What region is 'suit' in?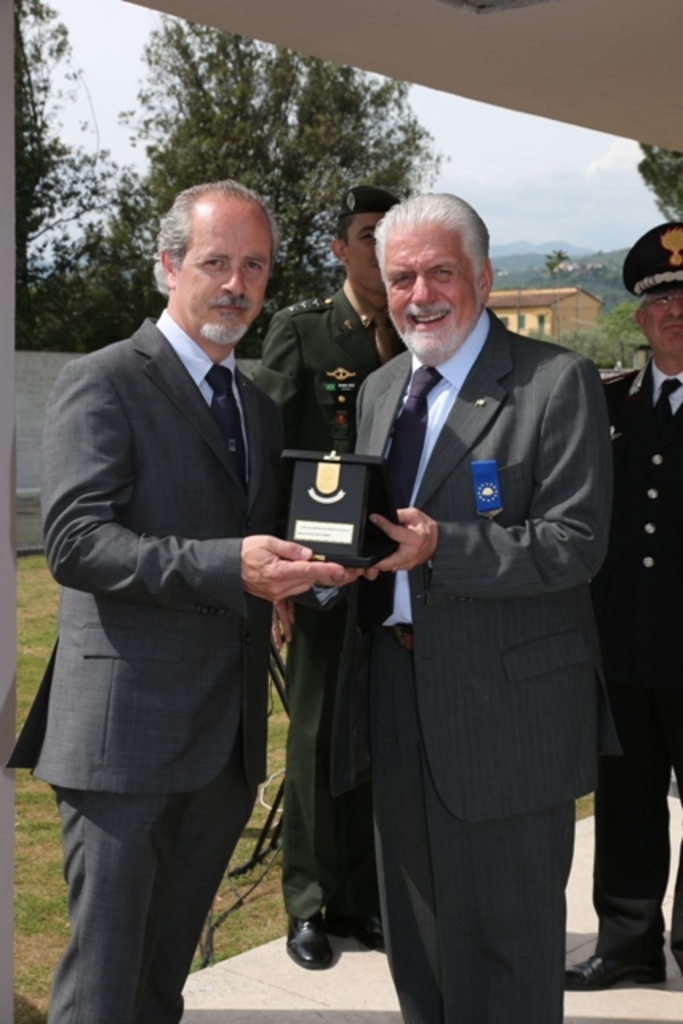
BBox(595, 352, 681, 968).
